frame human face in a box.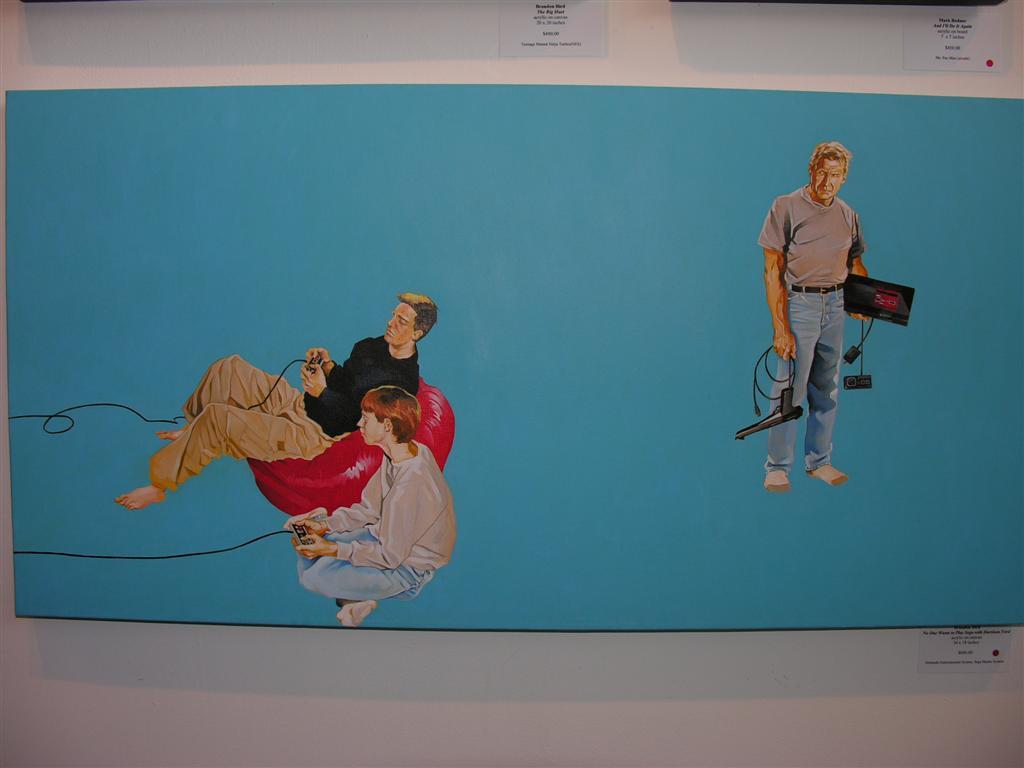
BBox(813, 153, 847, 202).
